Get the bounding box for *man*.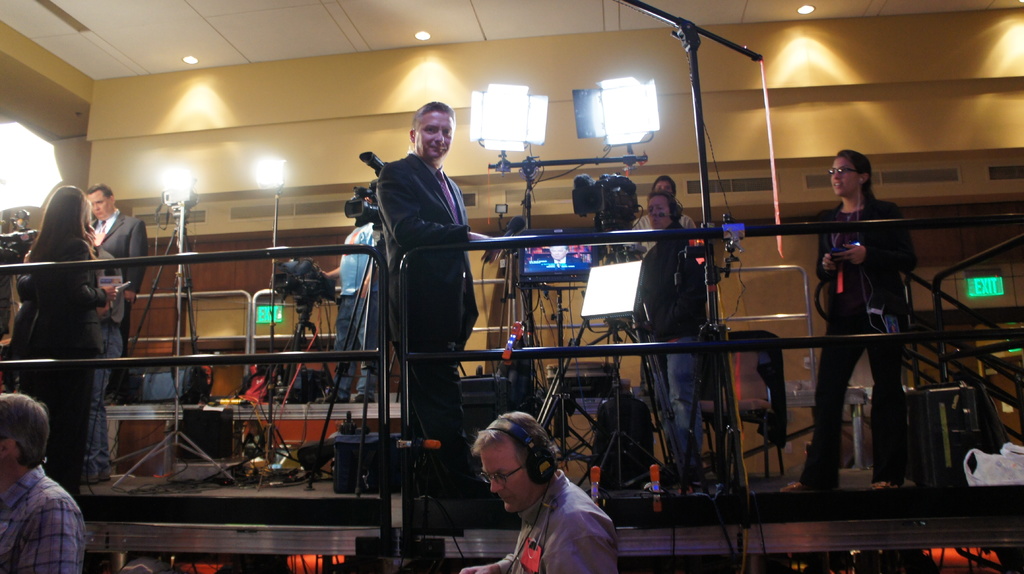
region(637, 192, 705, 494).
